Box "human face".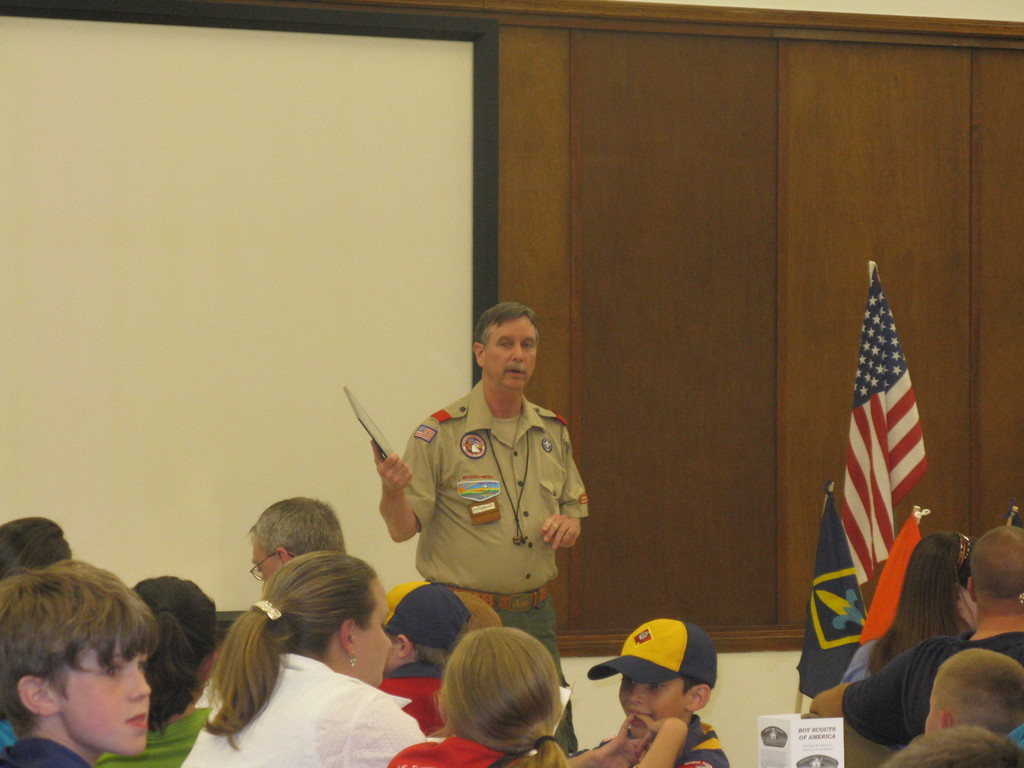
select_region(616, 677, 689, 740).
